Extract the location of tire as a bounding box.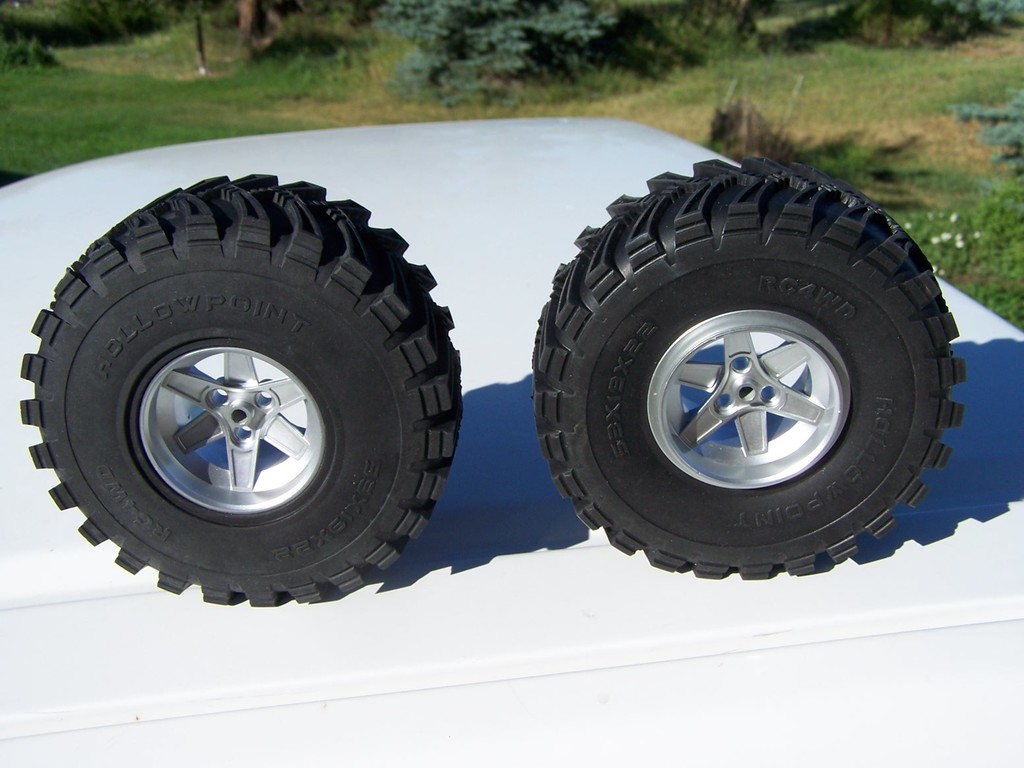
16:176:463:620.
